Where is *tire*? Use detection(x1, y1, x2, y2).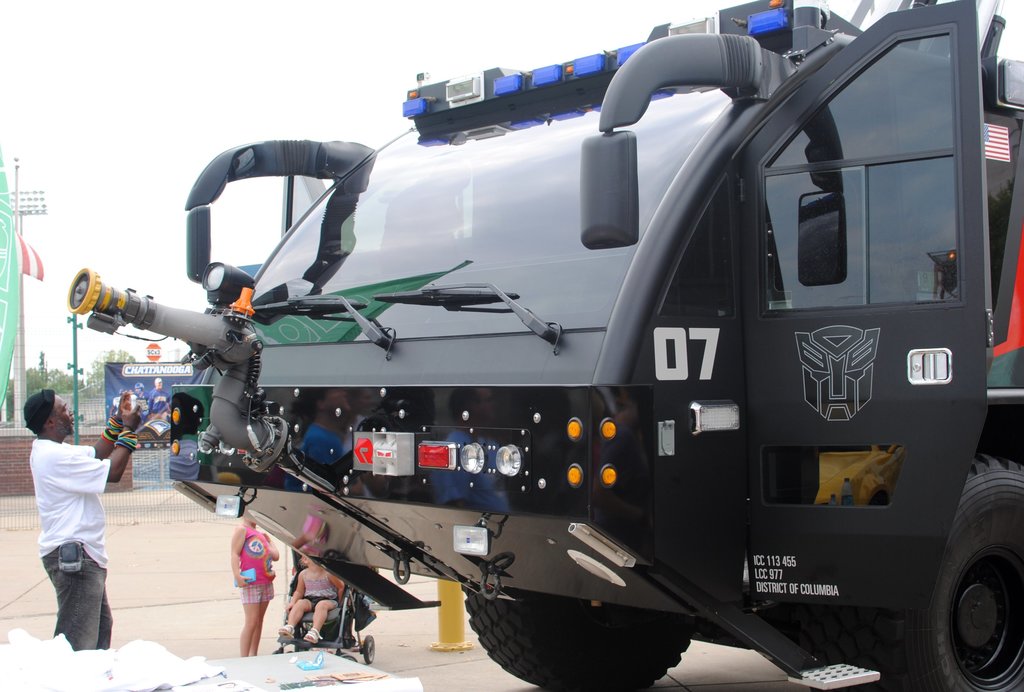
detection(877, 449, 1023, 691).
